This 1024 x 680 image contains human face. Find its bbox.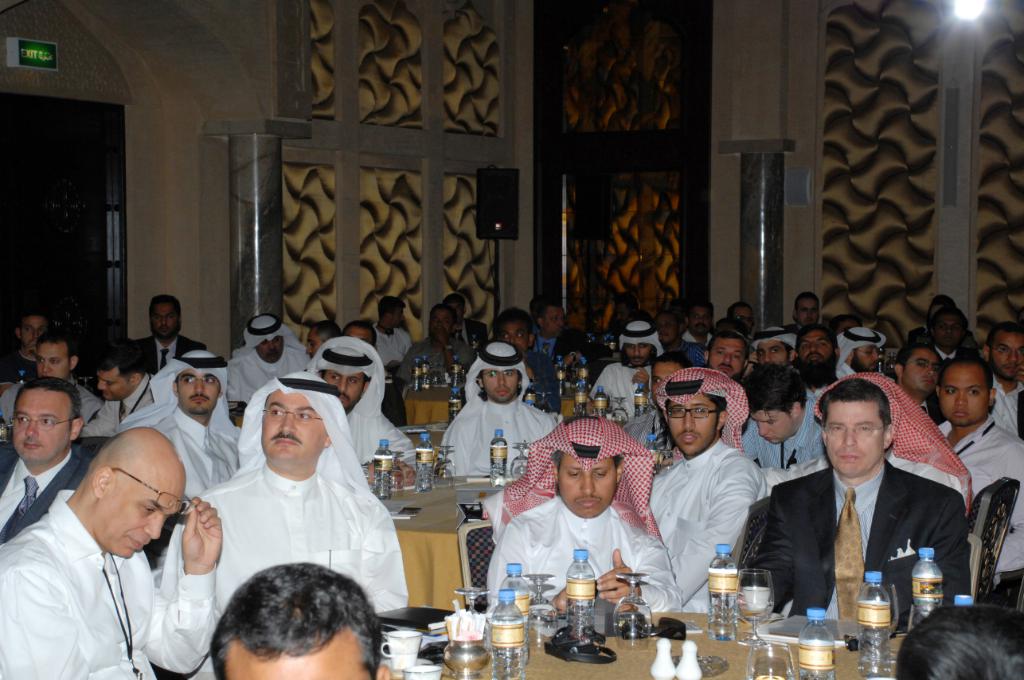
<region>854, 343, 881, 369</region>.
